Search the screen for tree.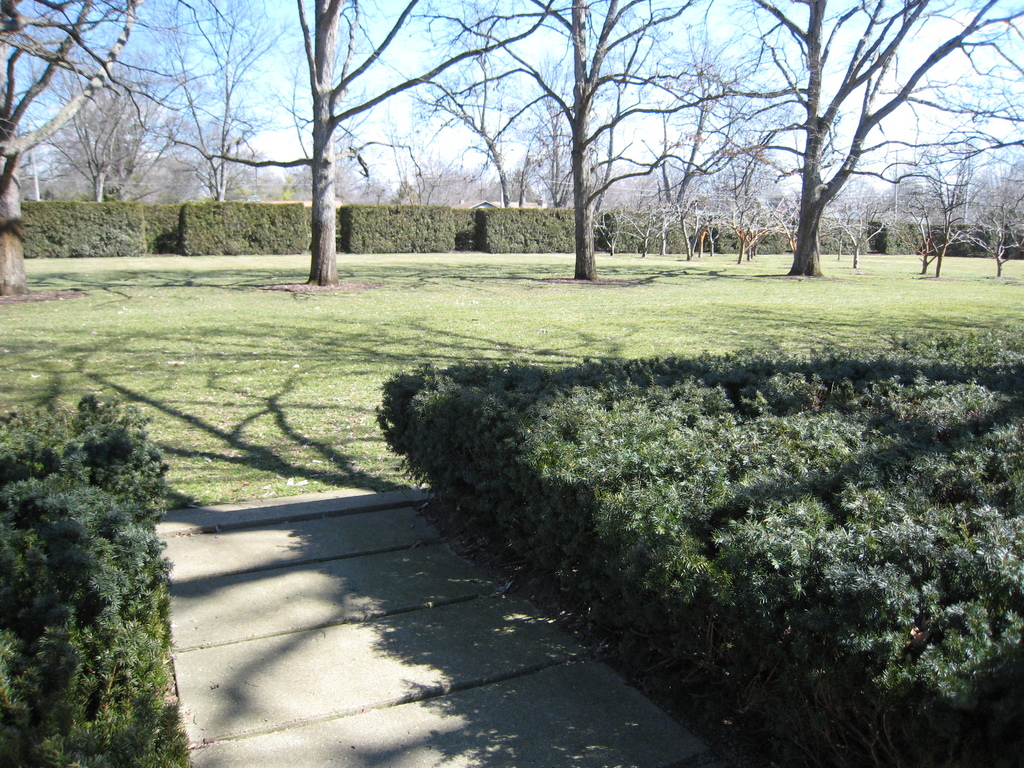
Found at (left=0, top=0, right=231, bottom=301).
